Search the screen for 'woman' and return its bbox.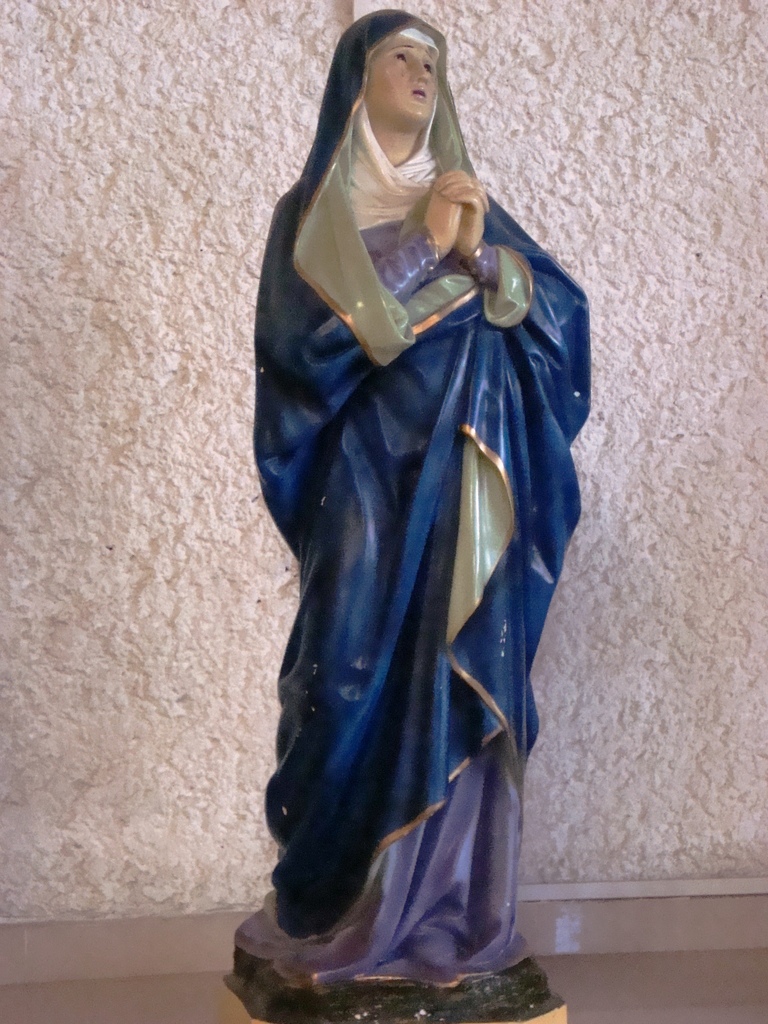
Found: box(219, 4, 597, 995).
